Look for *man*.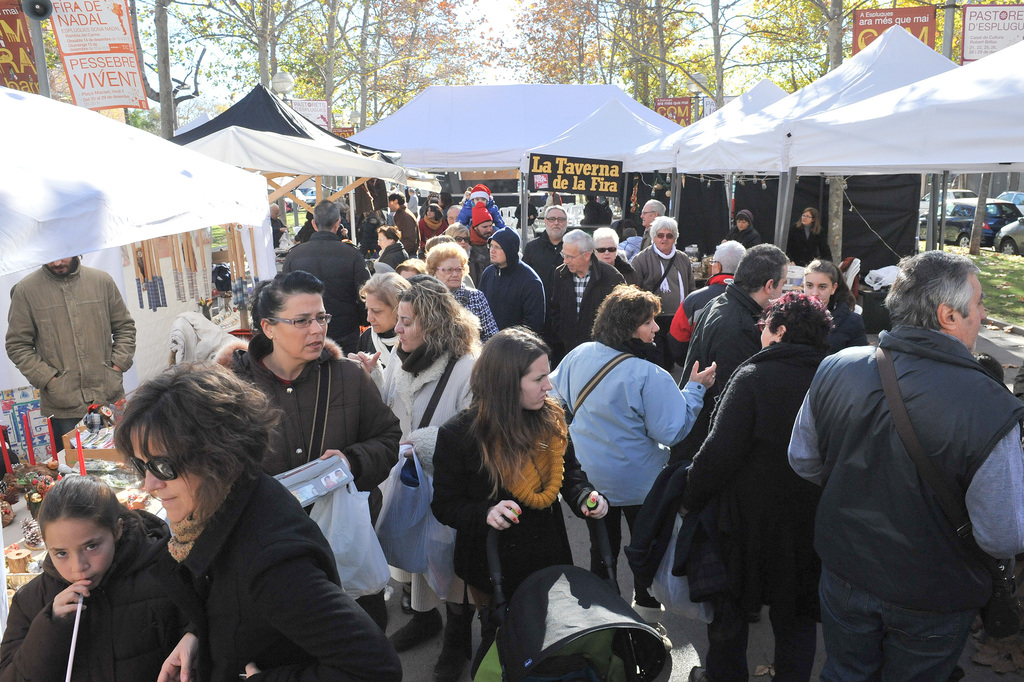
Found: <region>618, 229, 641, 261</region>.
